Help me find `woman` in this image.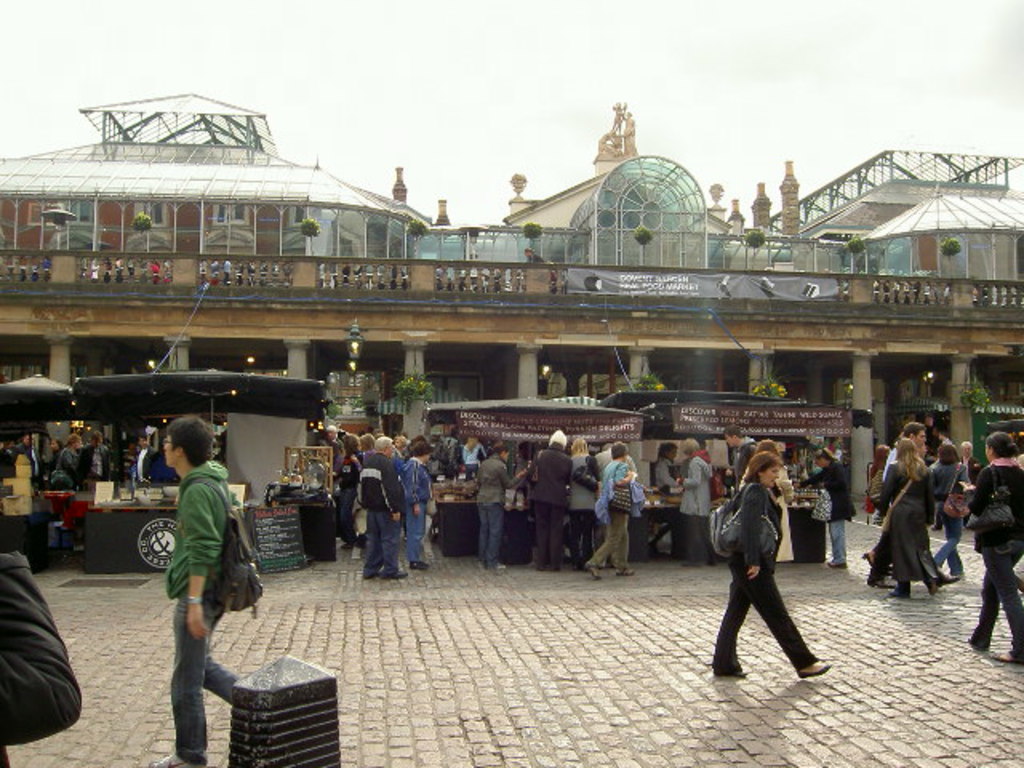
Found it: select_region(965, 430, 1022, 670).
